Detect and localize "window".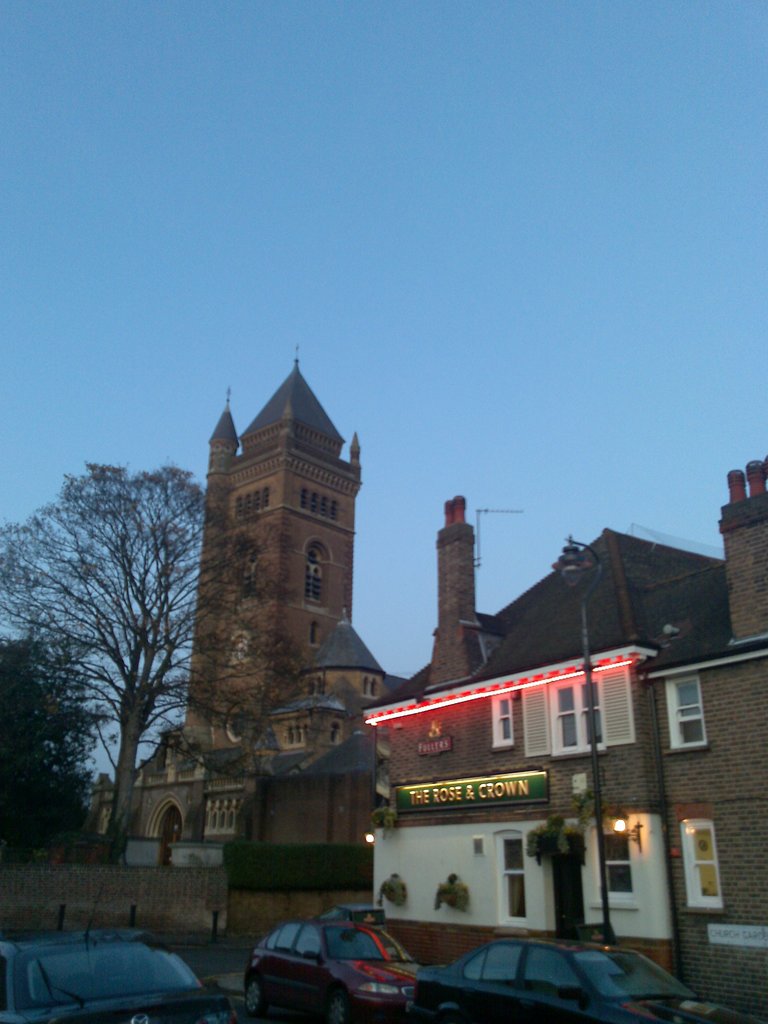
Localized at 264:486:269:505.
